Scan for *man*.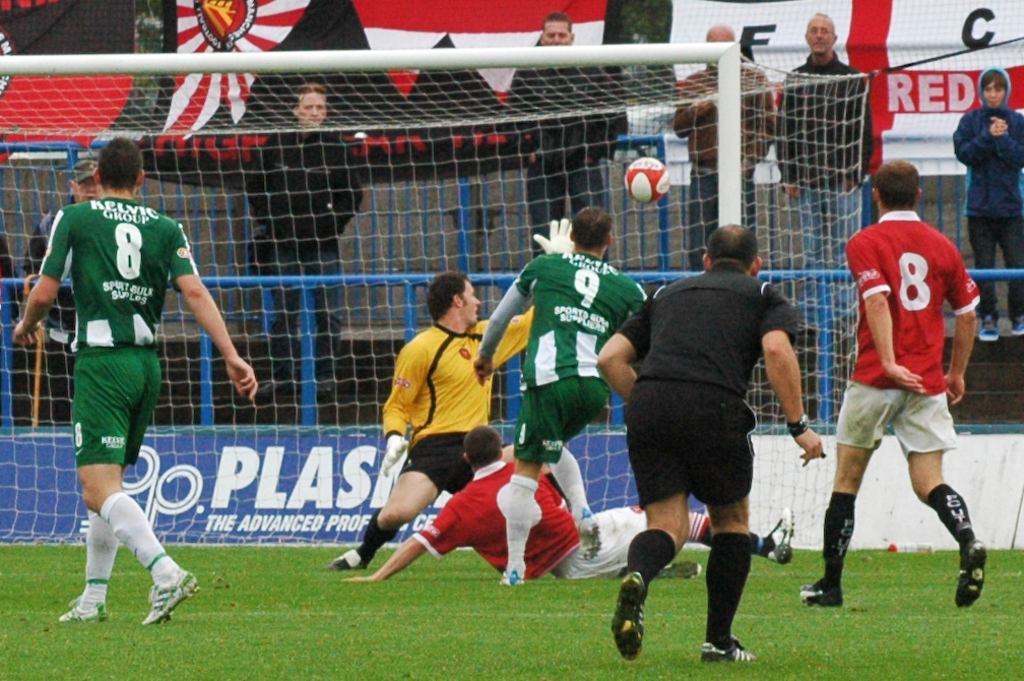
Scan result: bbox(796, 158, 986, 606).
